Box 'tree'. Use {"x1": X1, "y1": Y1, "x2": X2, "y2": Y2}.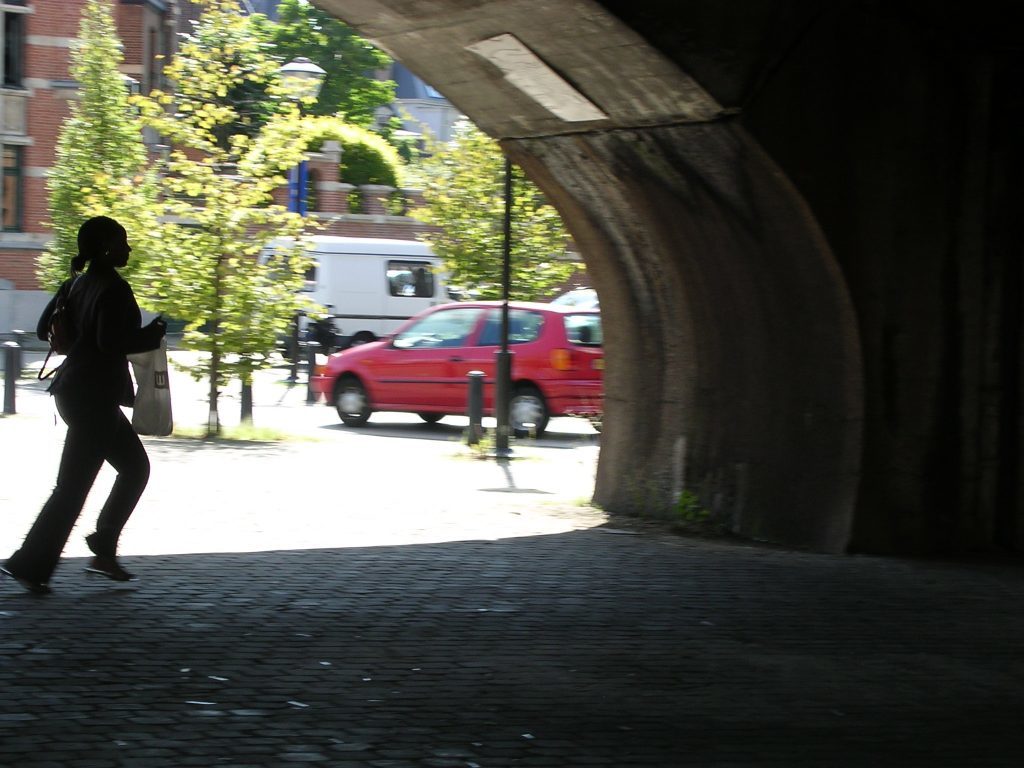
{"x1": 235, "y1": 0, "x2": 410, "y2": 161}.
